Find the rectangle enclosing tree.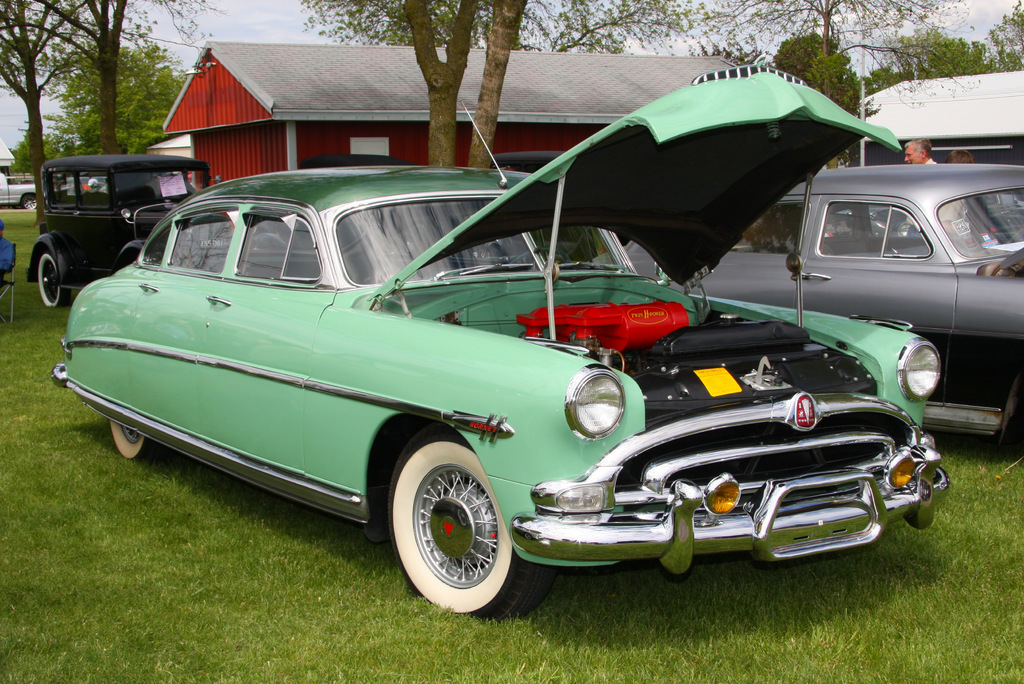
l=803, t=56, r=868, b=95.
